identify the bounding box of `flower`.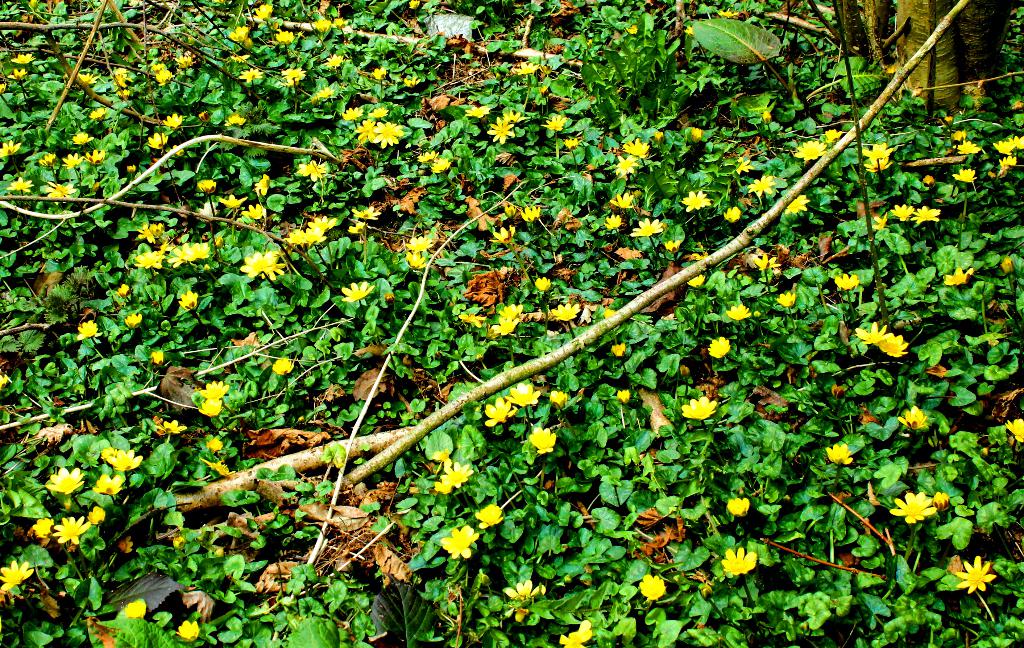
bbox=[76, 318, 101, 339].
